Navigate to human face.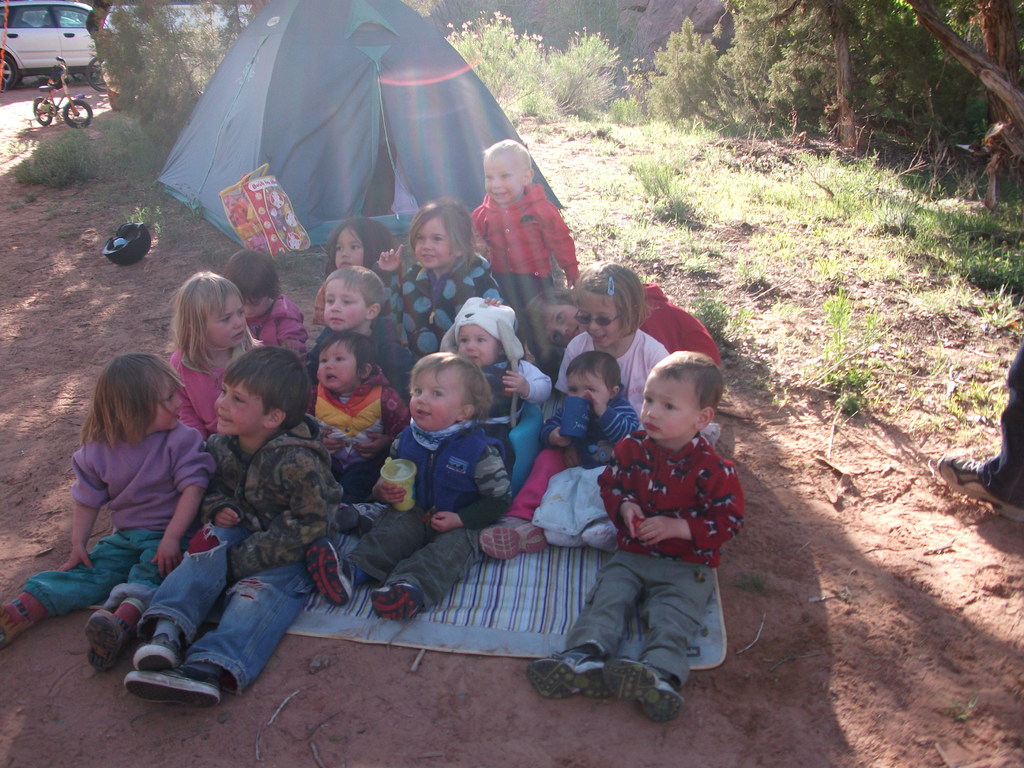
Navigation target: [207,294,248,344].
